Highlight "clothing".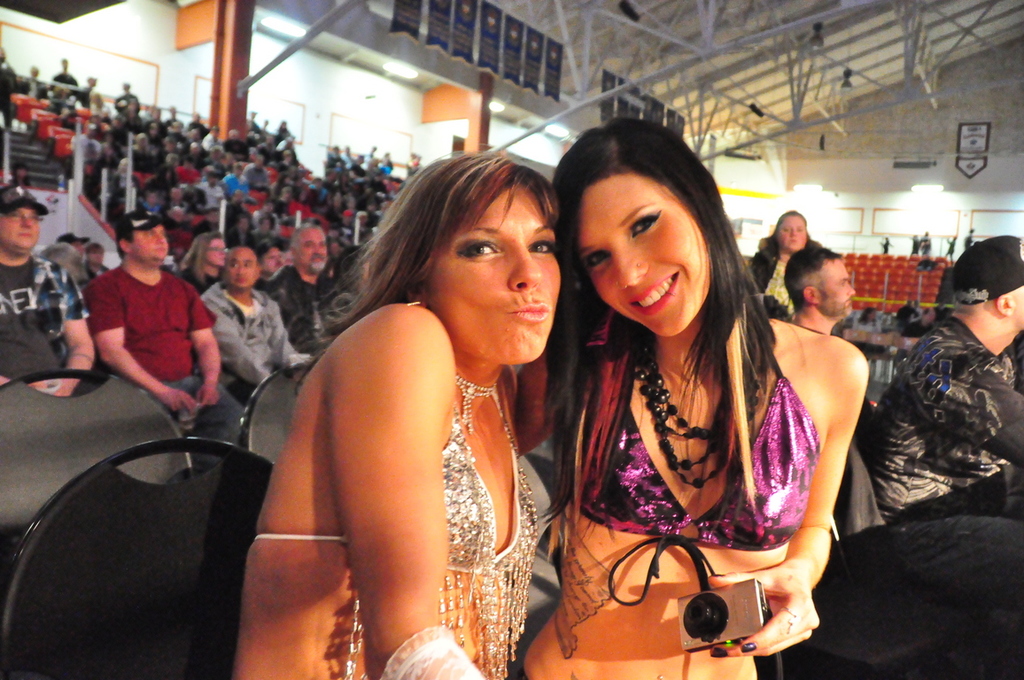
Highlighted region: pyautogui.locateOnScreen(259, 141, 271, 162).
